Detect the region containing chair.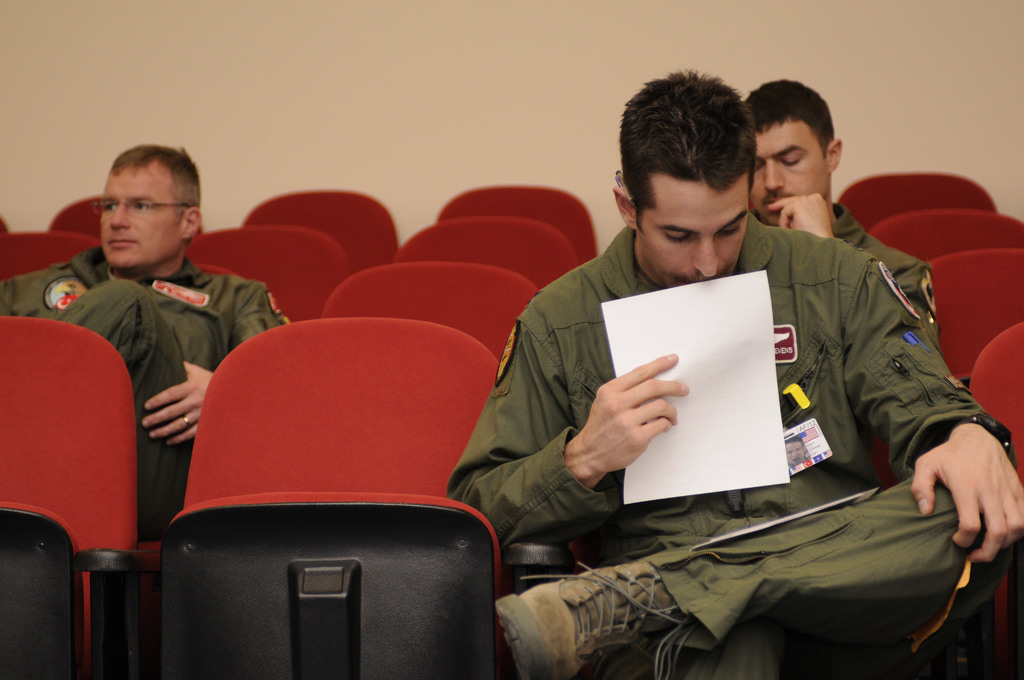
box=[435, 186, 600, 264].
